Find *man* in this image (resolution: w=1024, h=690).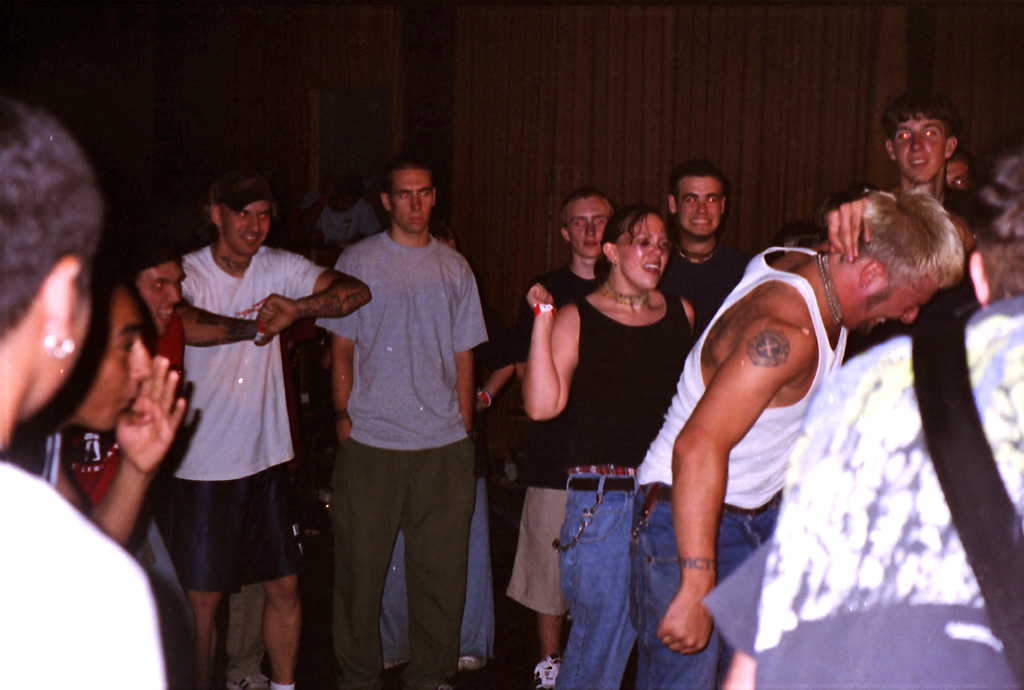
select_region(648, 161, 926, 689).
